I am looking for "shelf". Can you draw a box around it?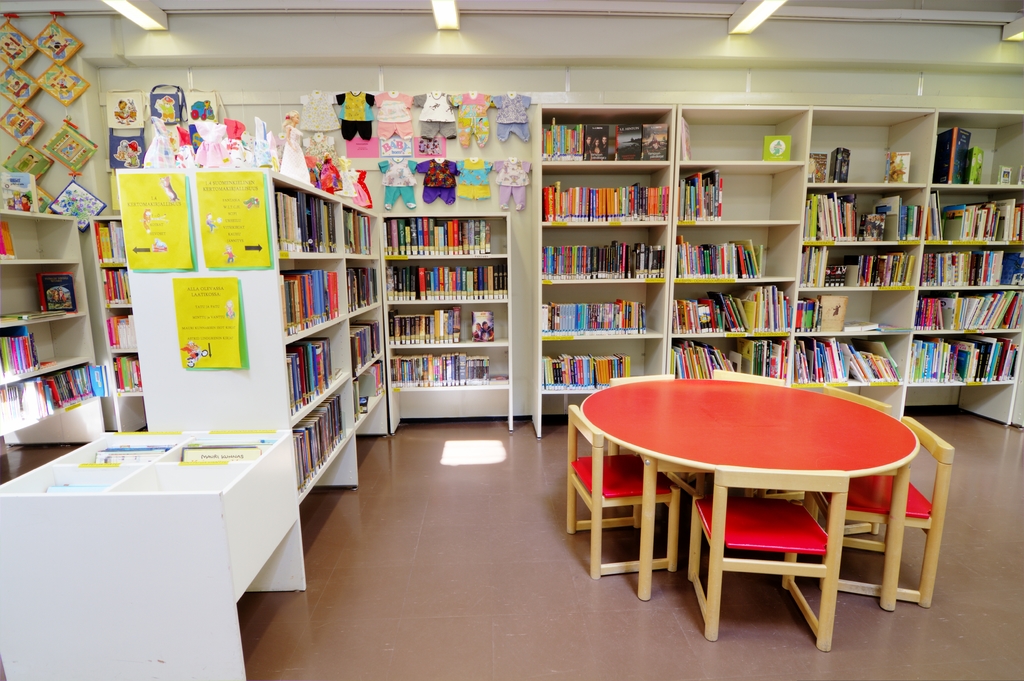
Sure, the bounding box is 531/99/1023/437.
